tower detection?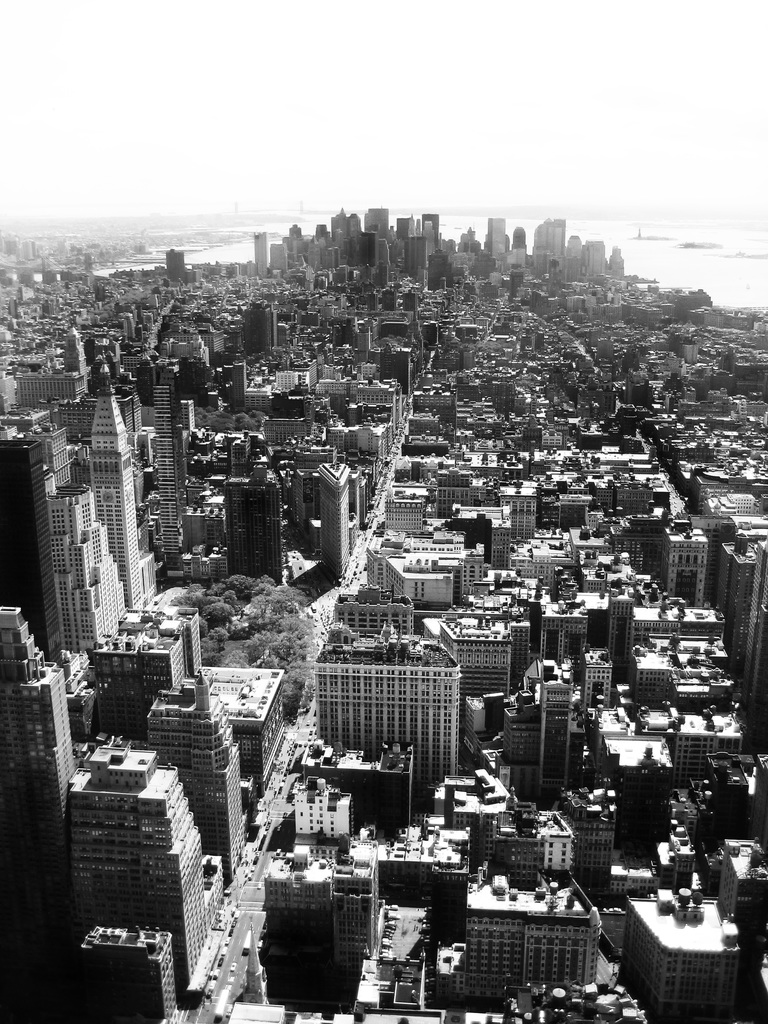
[143, 676, 251, 883]
